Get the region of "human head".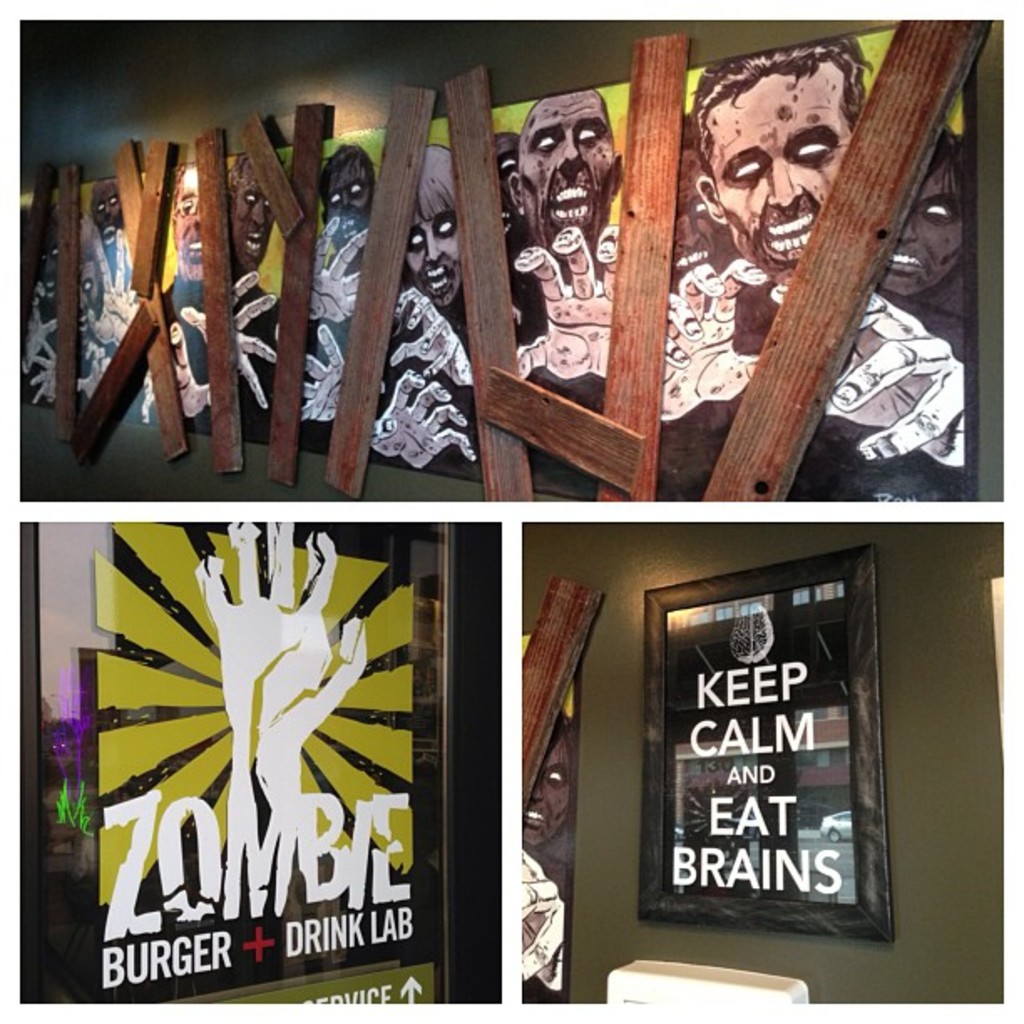
box=[228, 152, 276, 274].
